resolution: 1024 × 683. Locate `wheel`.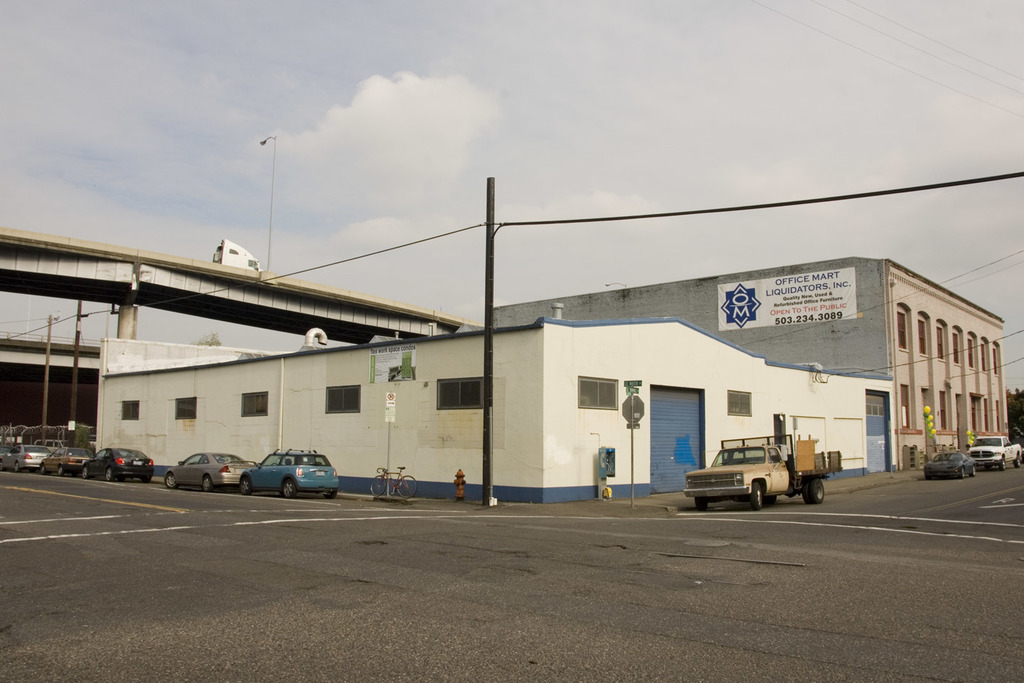
box=[1001, 458, 1007, 472].
